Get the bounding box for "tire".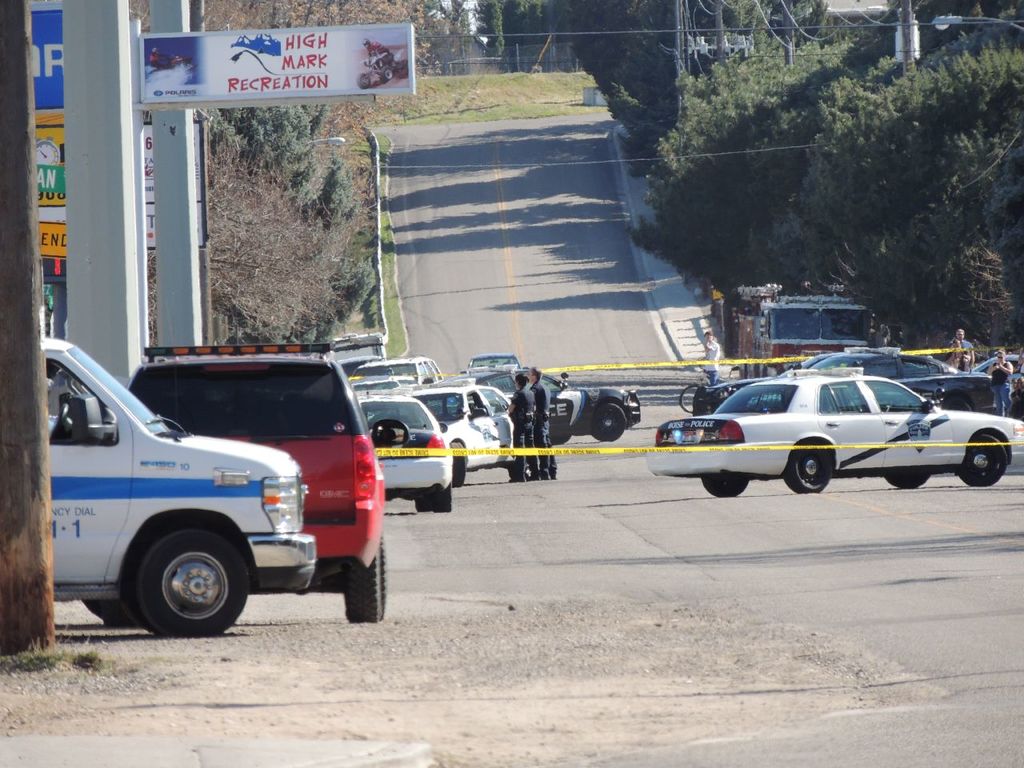
<box>429,478,452,510</box>.
